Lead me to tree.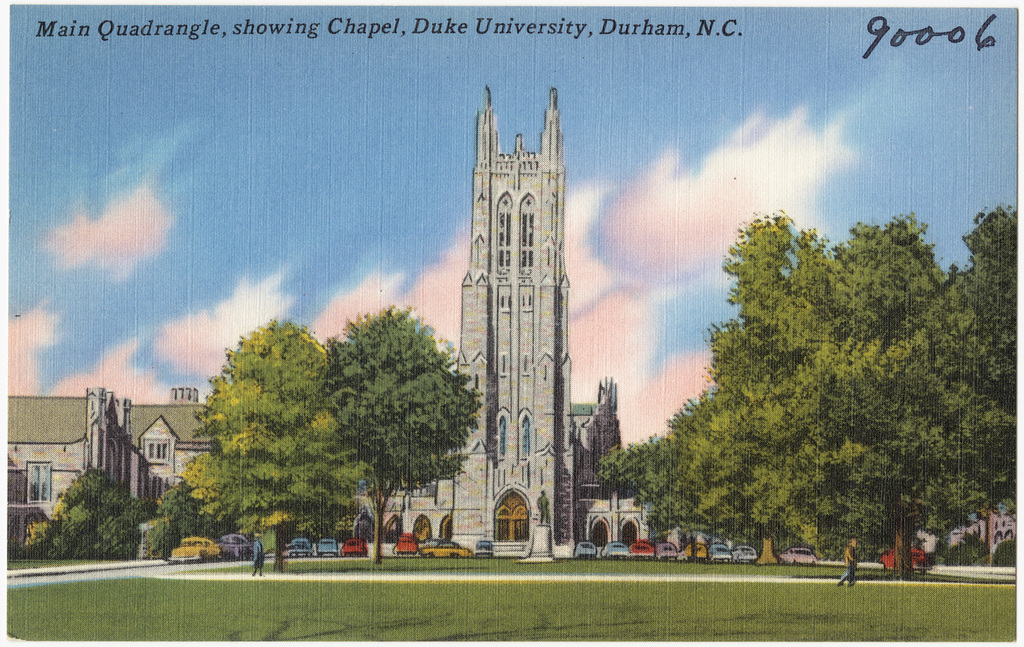
Lead to [183,319,371,571].
